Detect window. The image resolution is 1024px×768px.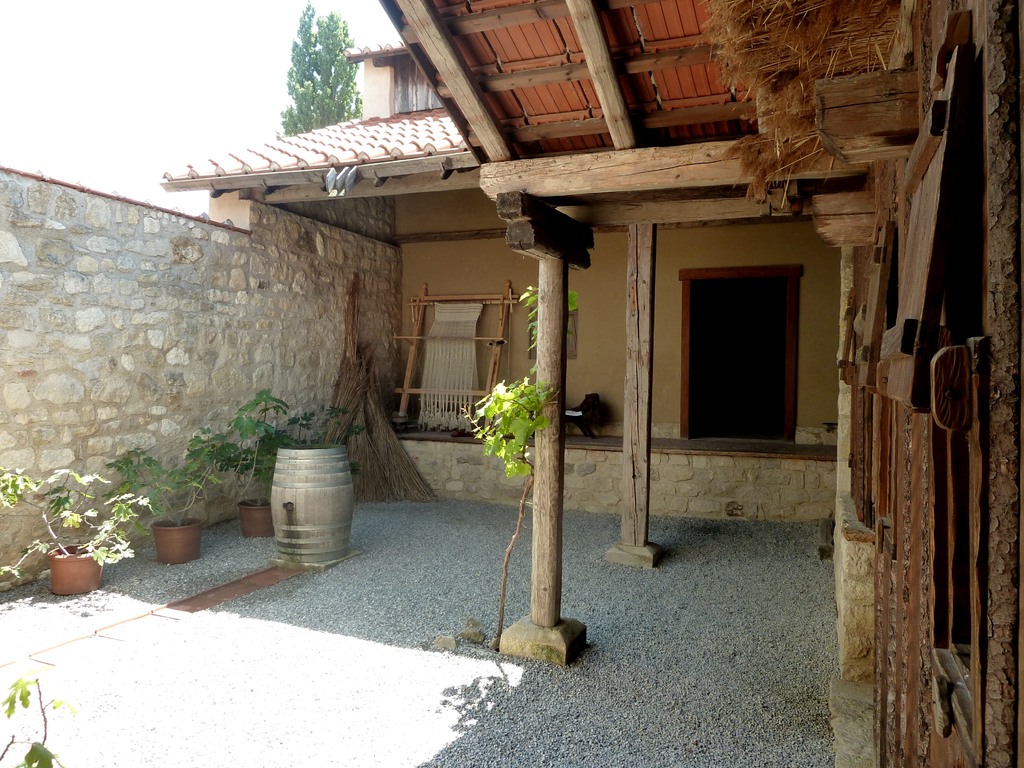
(387, 49, 442, 118).
